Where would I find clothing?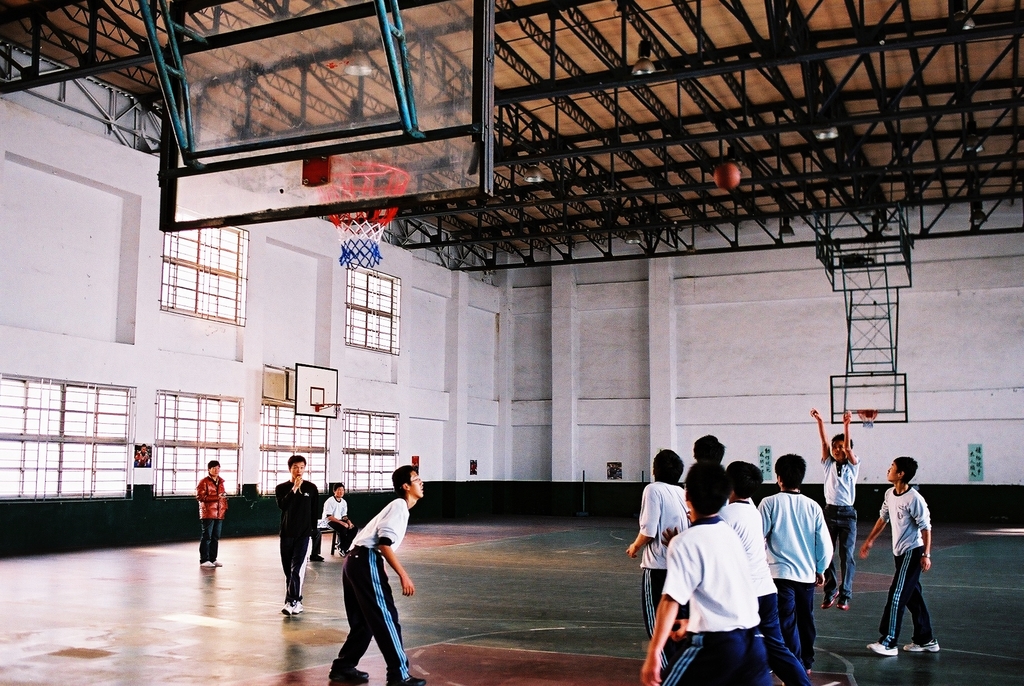
At x1=719, y1=500, x2=805, y2=685.
